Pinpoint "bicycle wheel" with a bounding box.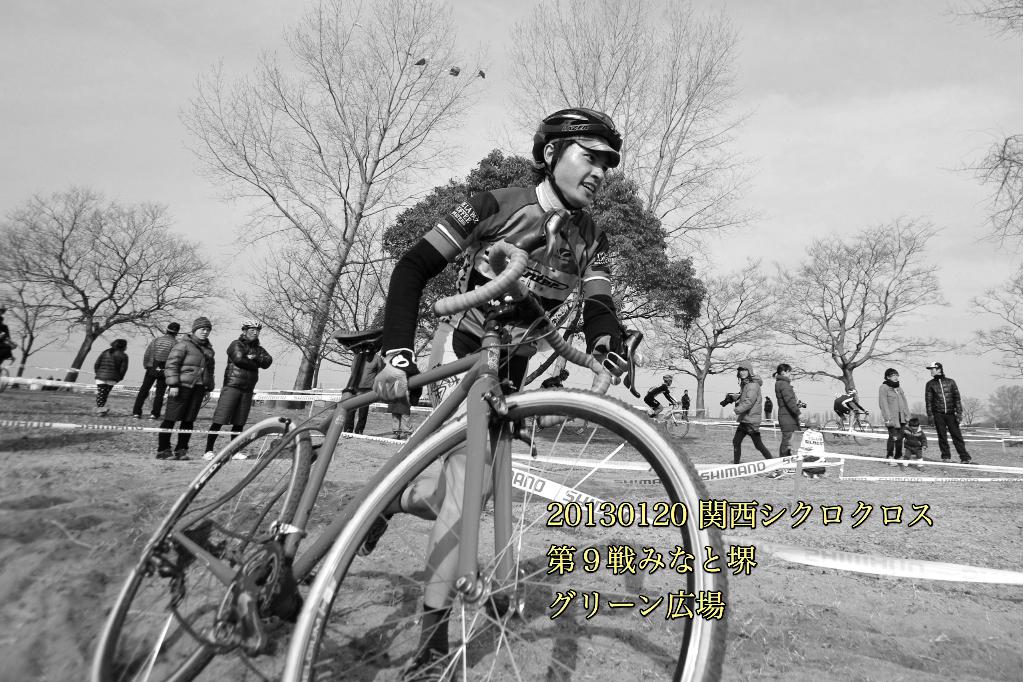
[left=89, top=417, right=312, bottom=681].
